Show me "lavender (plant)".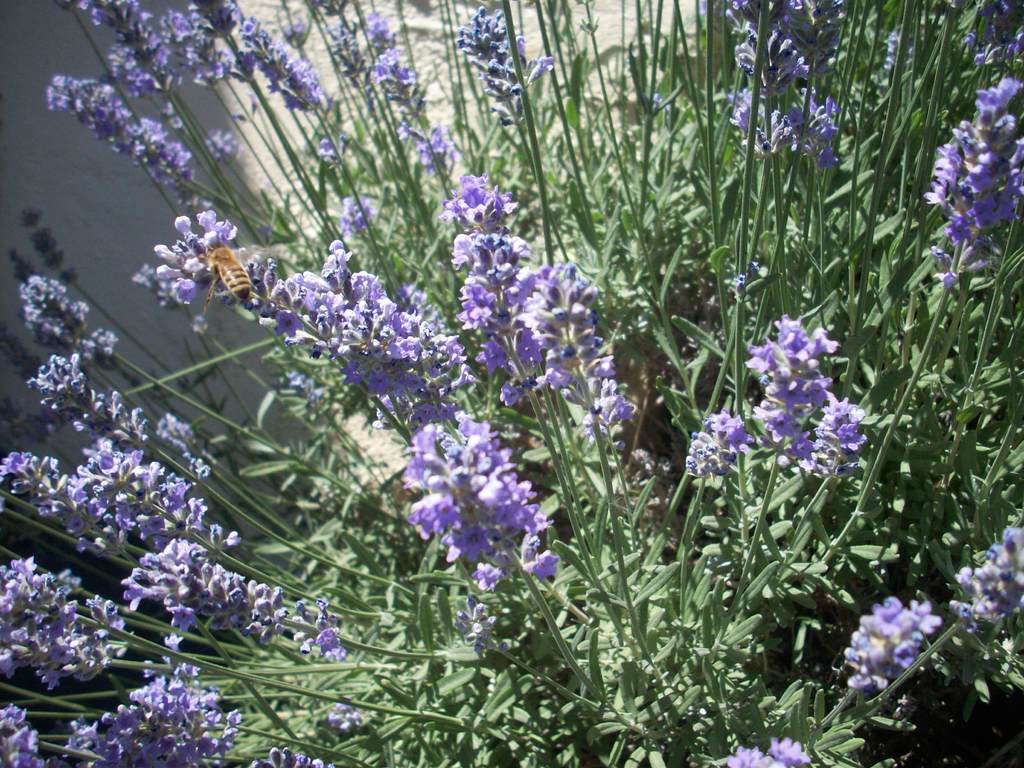
"lavender (plant)" is here: bbox=(520, 275, 655, 650).
